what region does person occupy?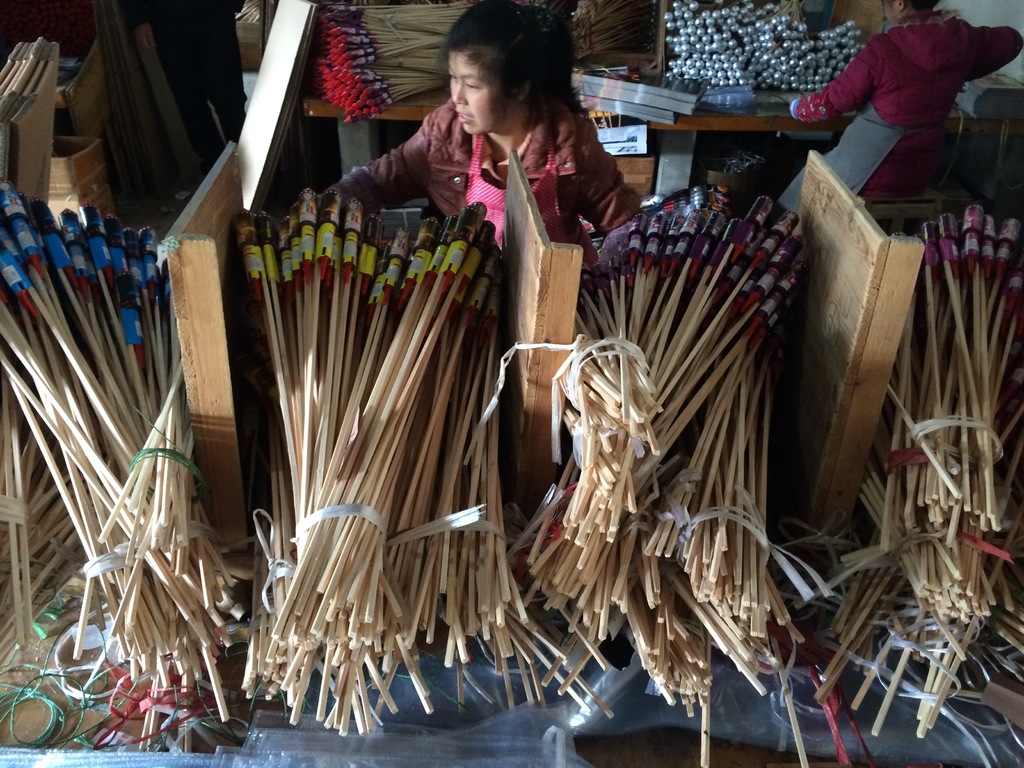
<region>122, 0, 248, 164</region>.
